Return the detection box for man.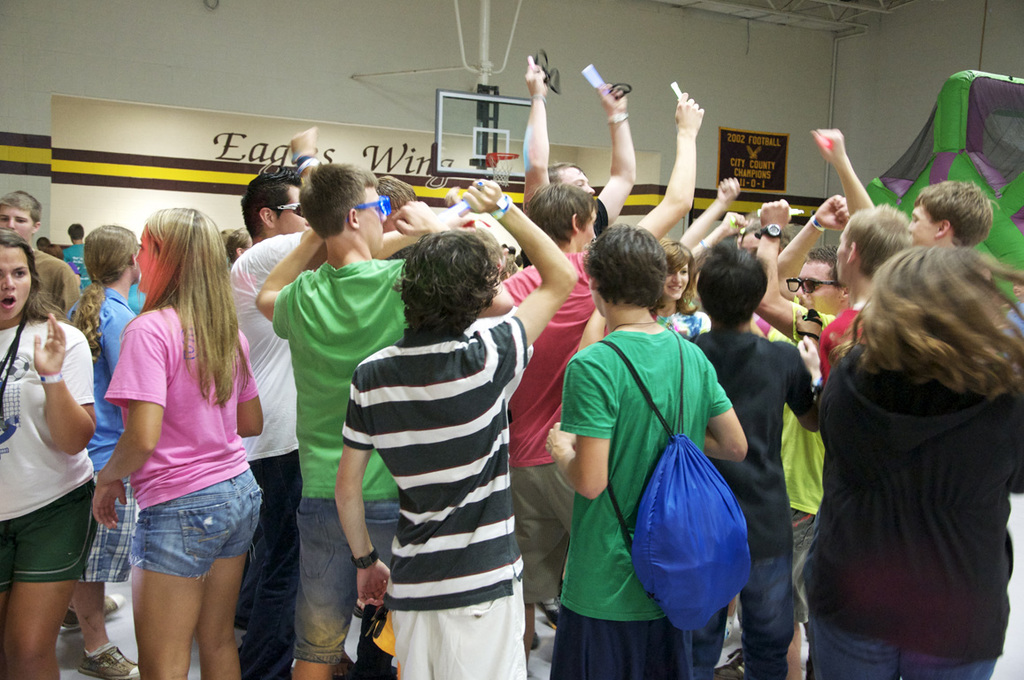
<bbox>493, 91, 709, 679</bbox>.
